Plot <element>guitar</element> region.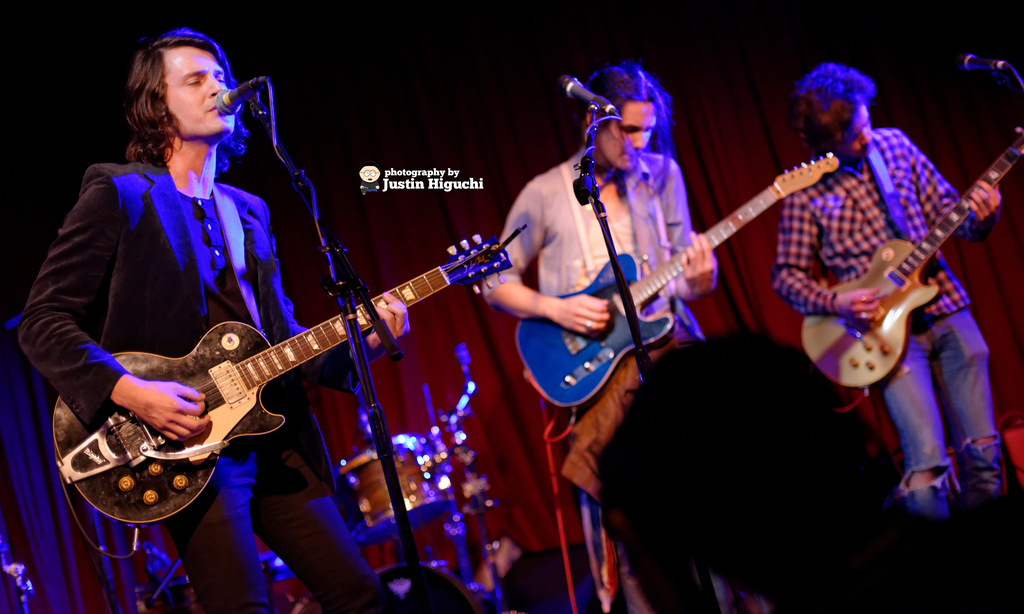
Plotted at (x1=538, y1=130, x2=842, y2=407).
